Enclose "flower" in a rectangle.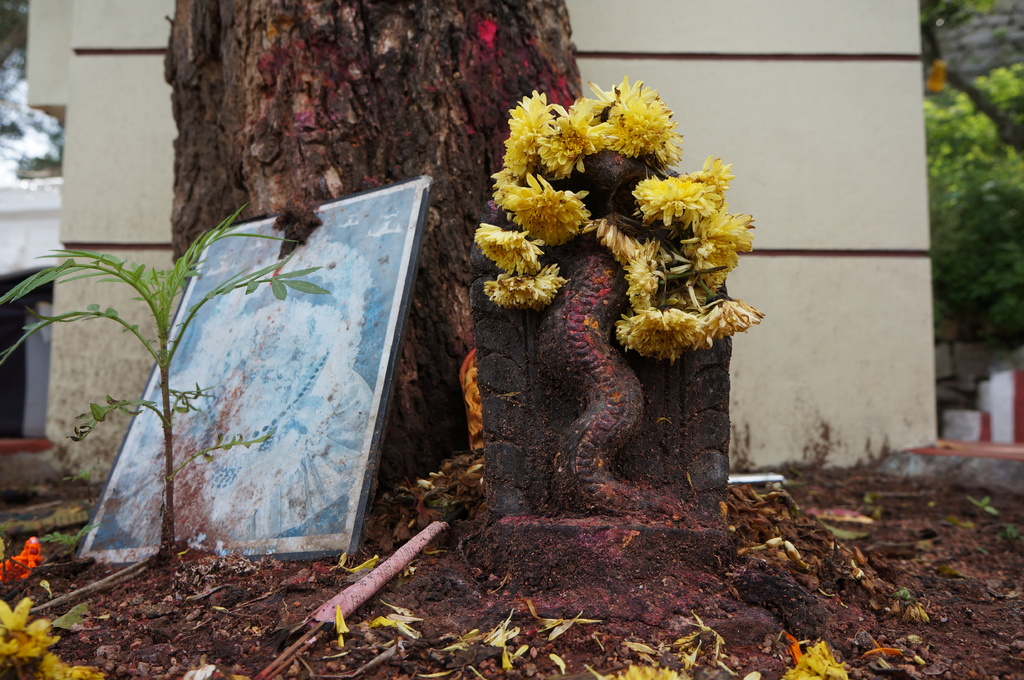
select_region(39, 653, 109, 679).
